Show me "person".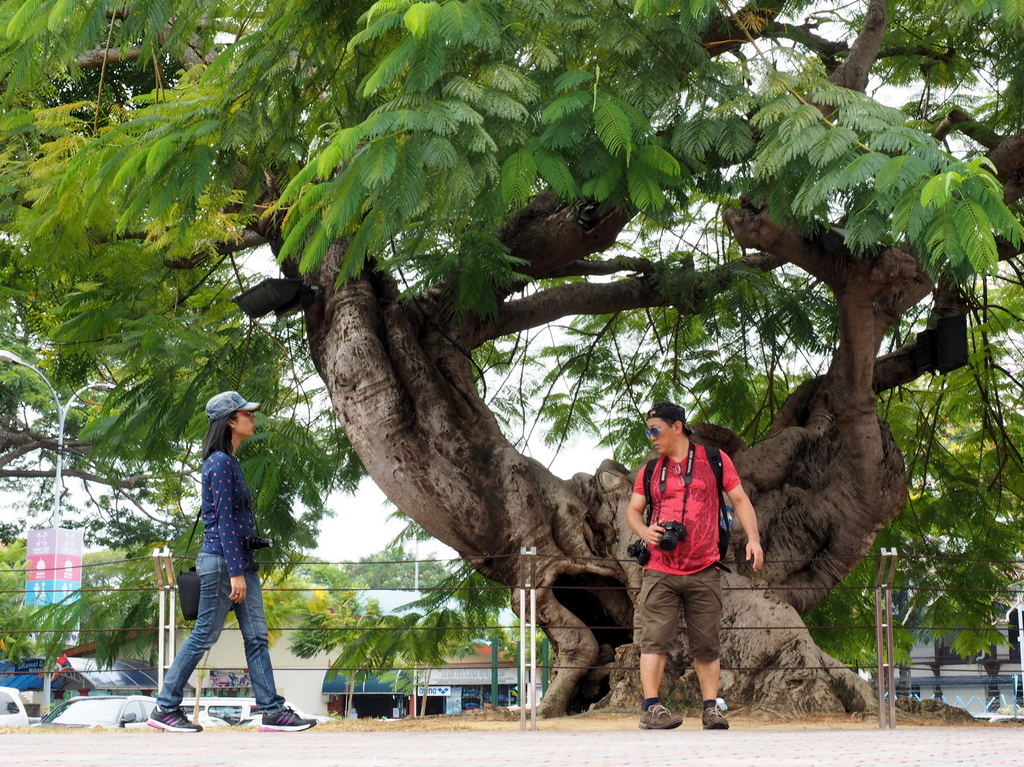
"person" is here: (x1=623, y1=402, x2=761, y2=727).
